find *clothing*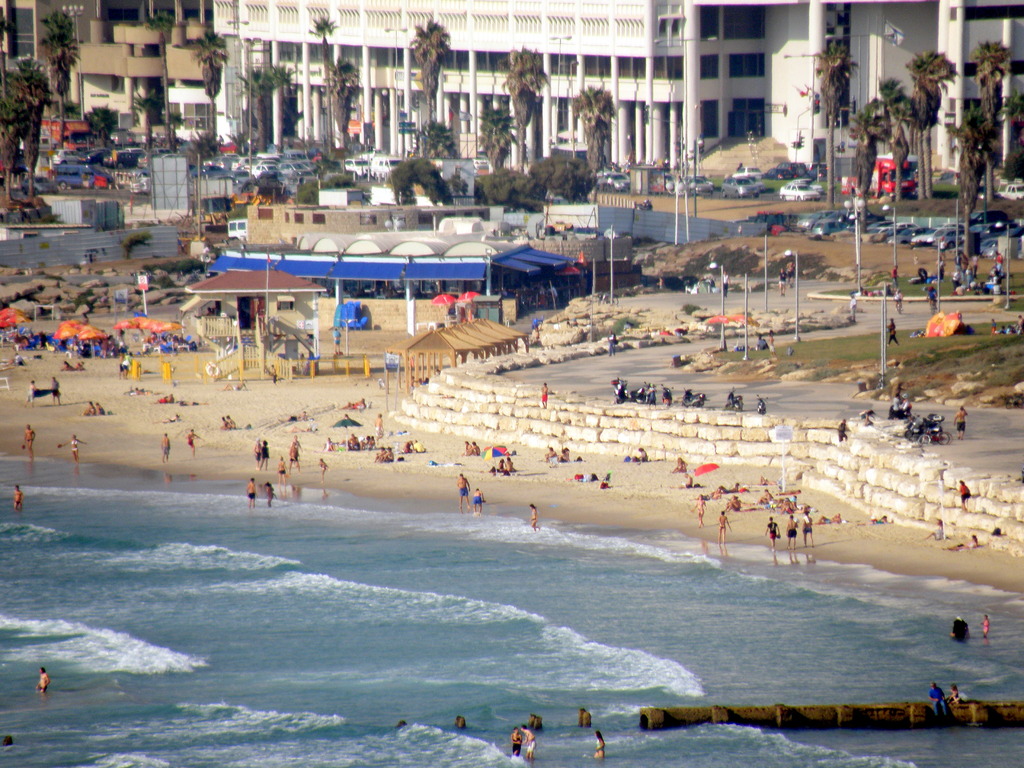
select_region(512, 733, 517, 752)
